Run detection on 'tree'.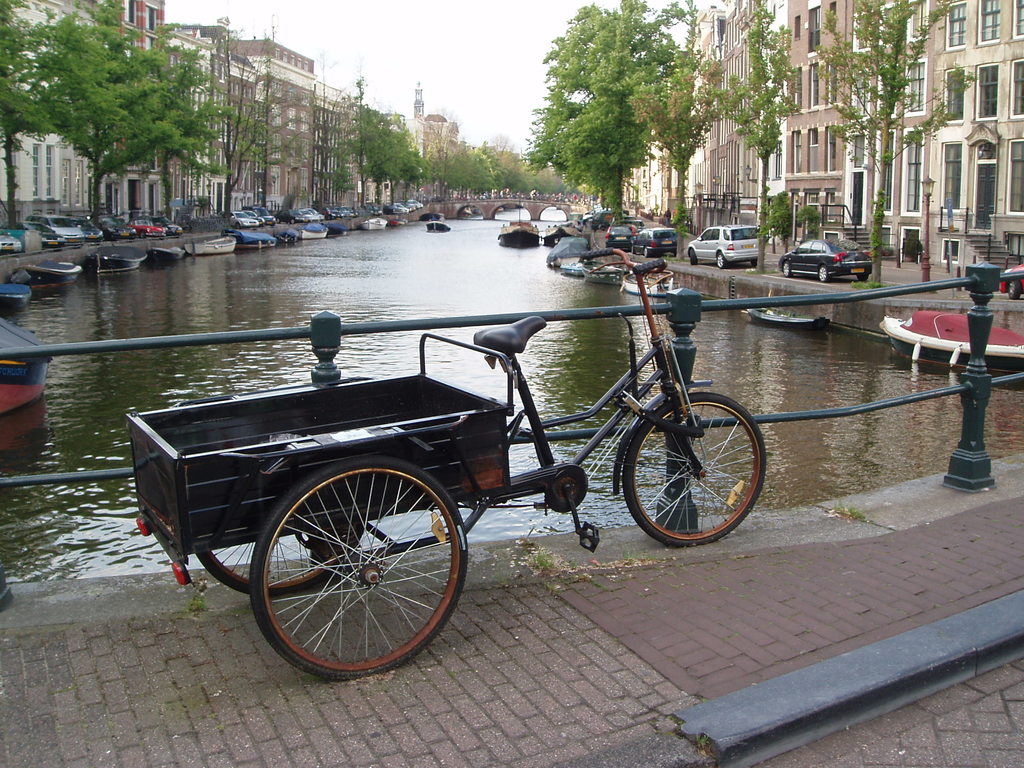
Result: (0, 0, 89, 230).
